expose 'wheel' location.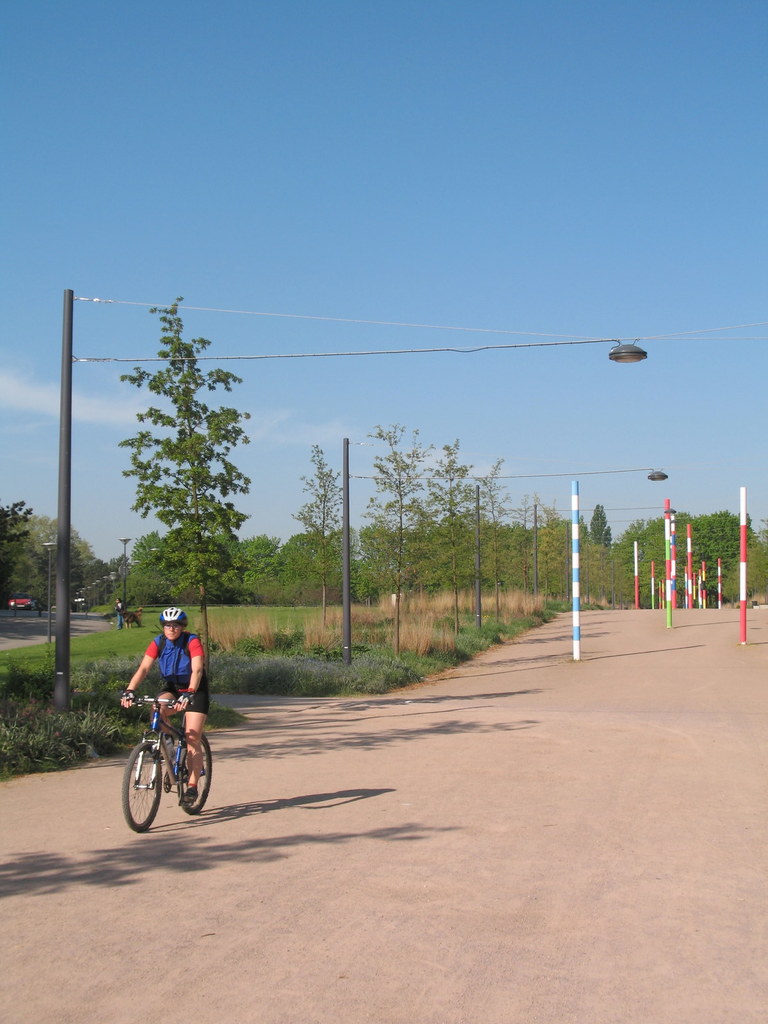
Exposed at 123, 741, 161, 832.
